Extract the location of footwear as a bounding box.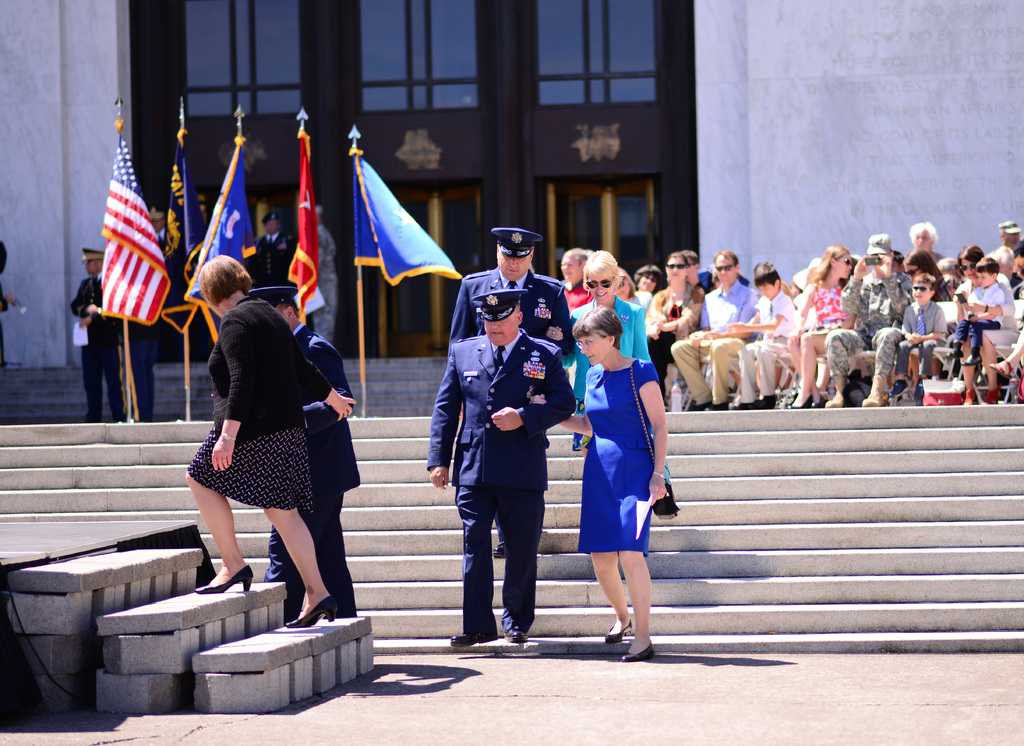
bbox=[618, 639, 652, 660].
